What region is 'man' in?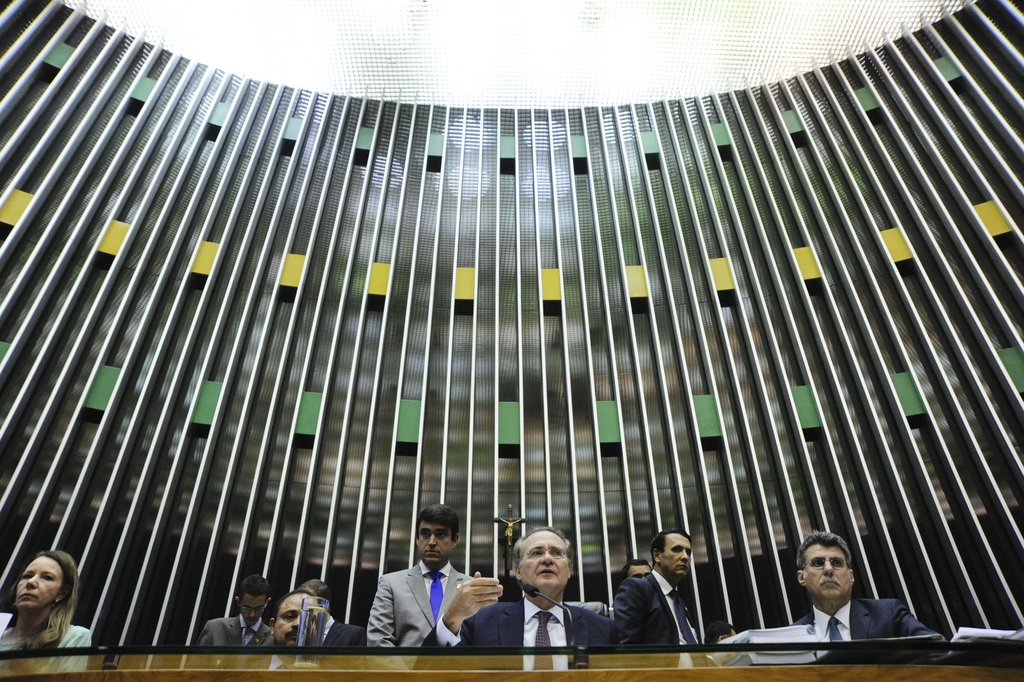
(x1=366, y1=501, x2=483, y2=653).
